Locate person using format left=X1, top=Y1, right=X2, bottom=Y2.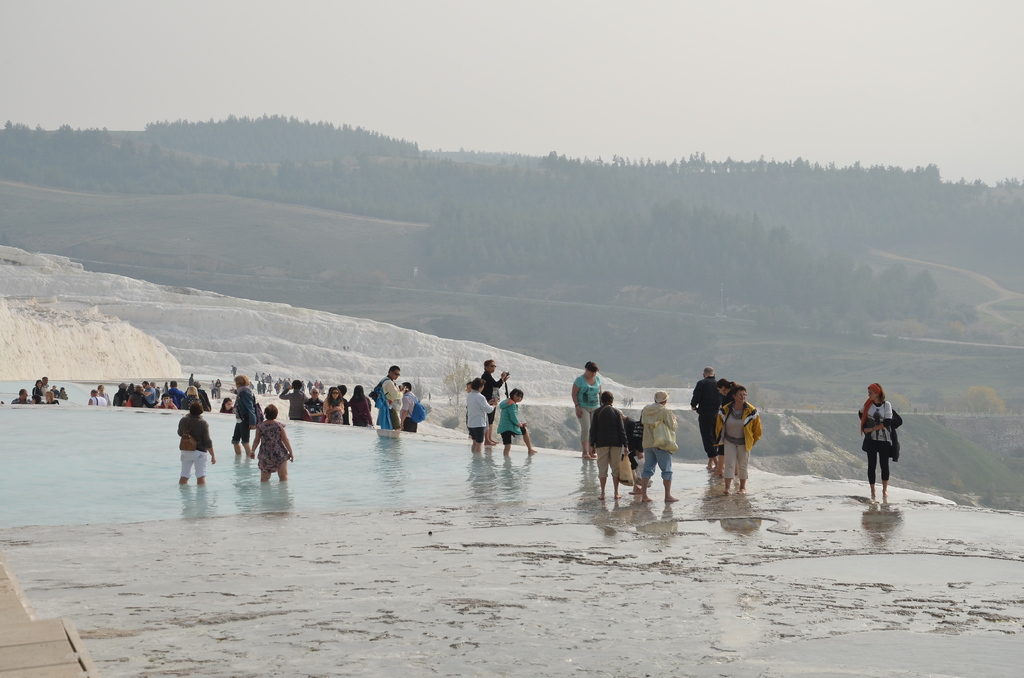
left=92, top=386, right=113, bottom=407.
